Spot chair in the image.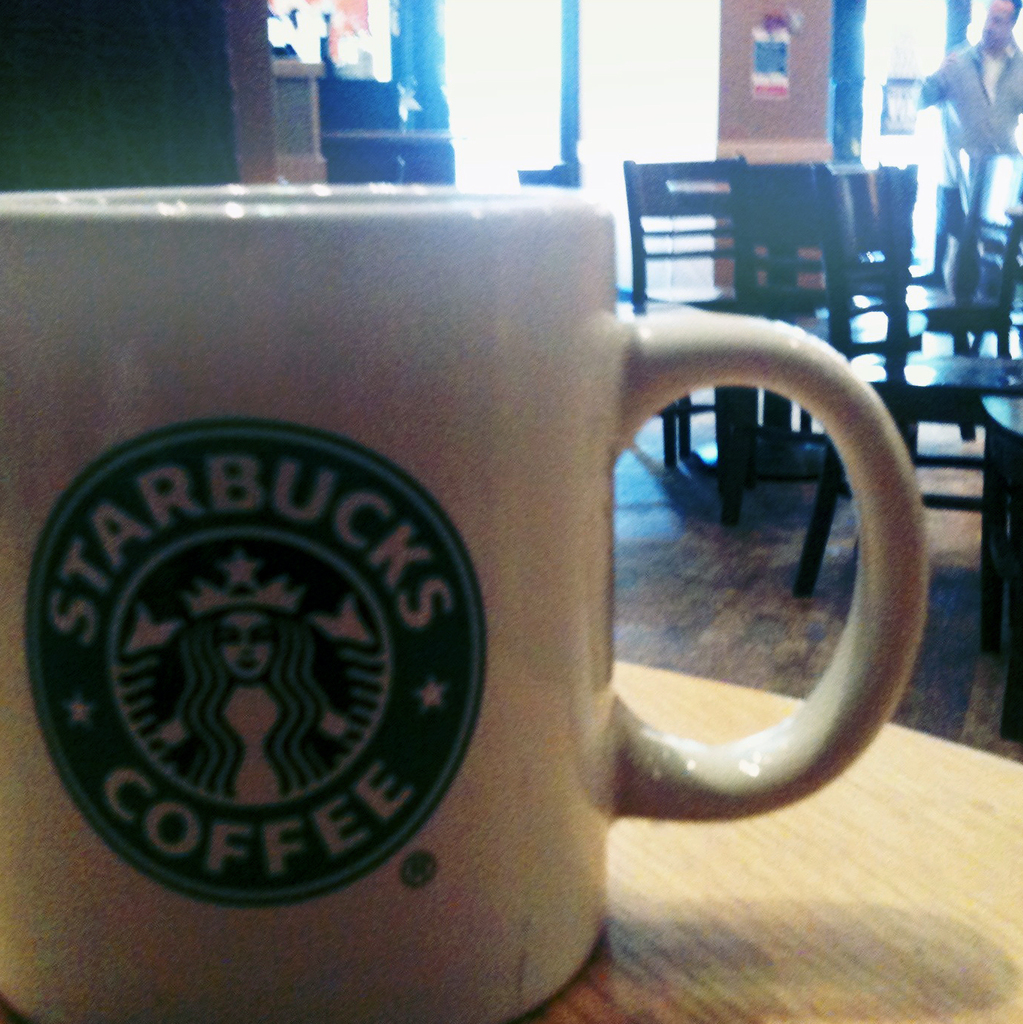
chair found at <box>792,153,1022,652</box>.
